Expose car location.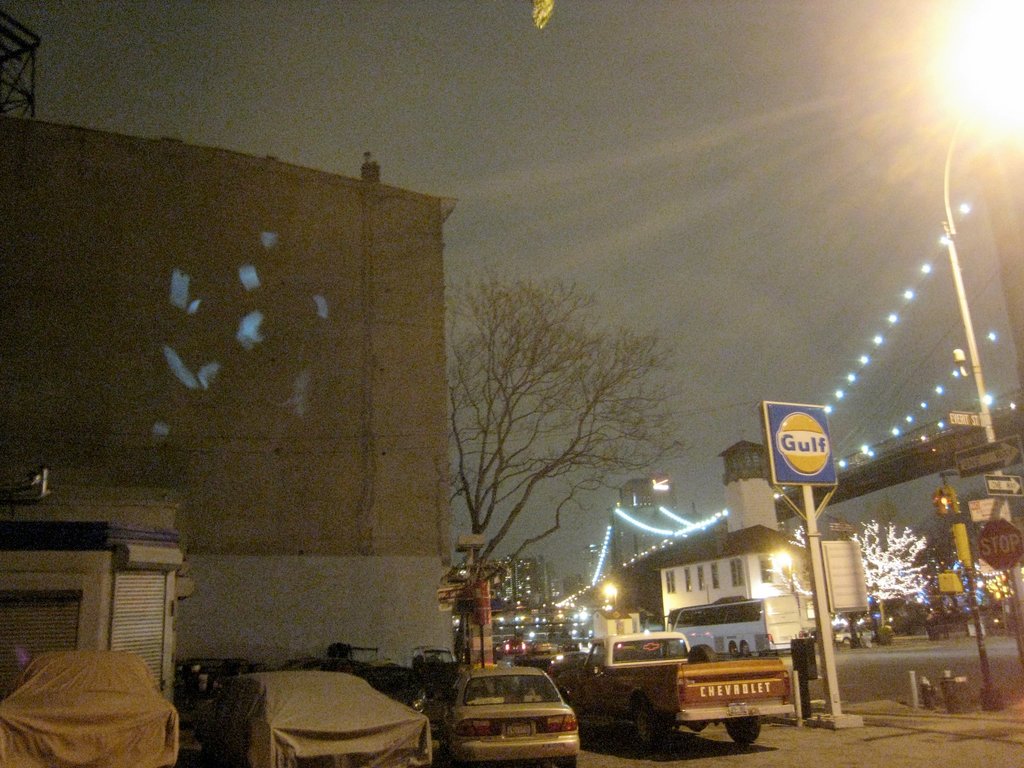
Exposed at (0,651,175,767).
